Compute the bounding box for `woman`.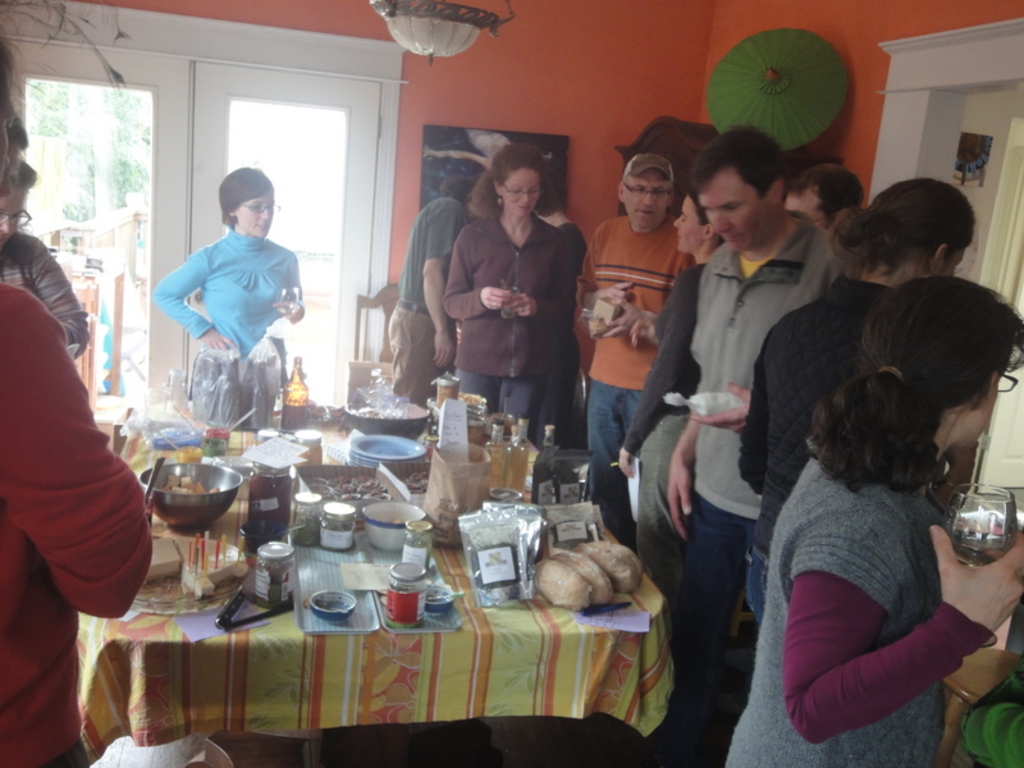
box=[737, 175, 982, 623].
